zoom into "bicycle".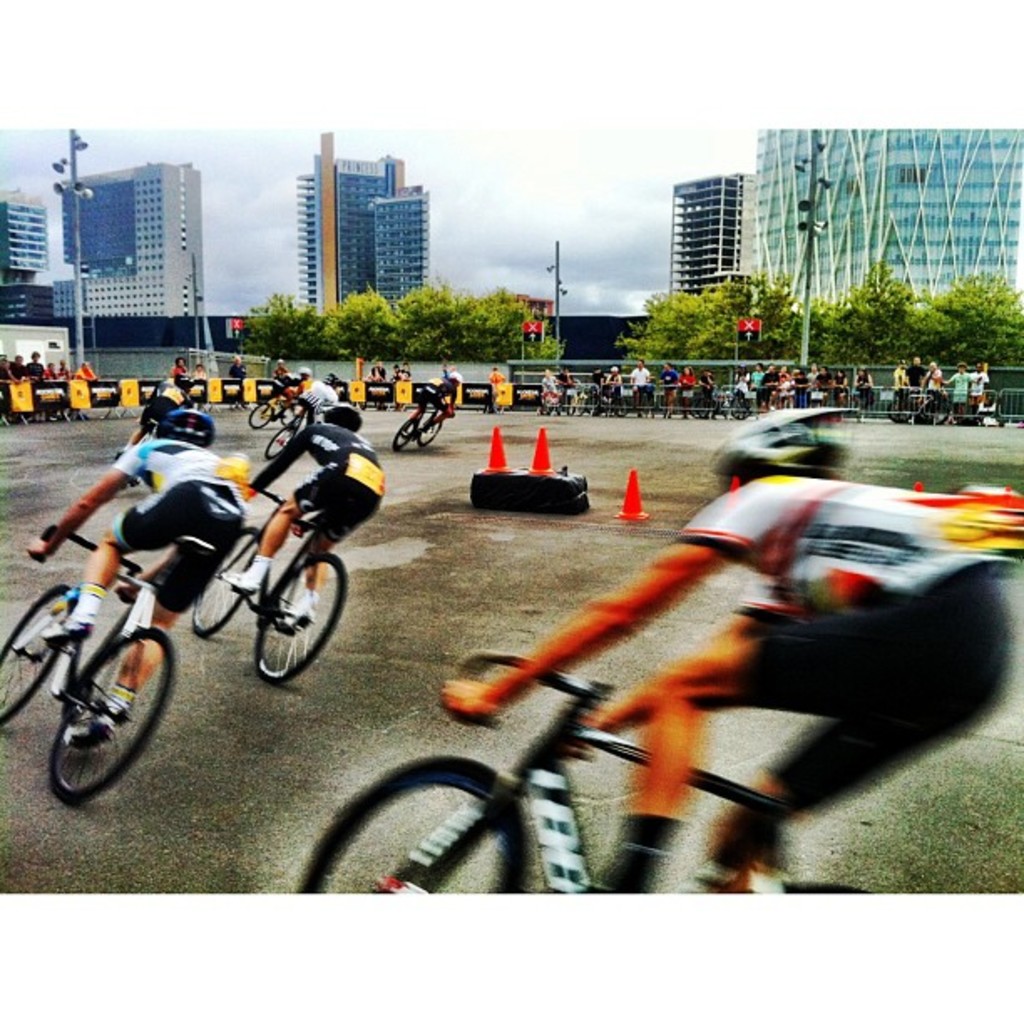
Zoom target: 890:381:954:423.
